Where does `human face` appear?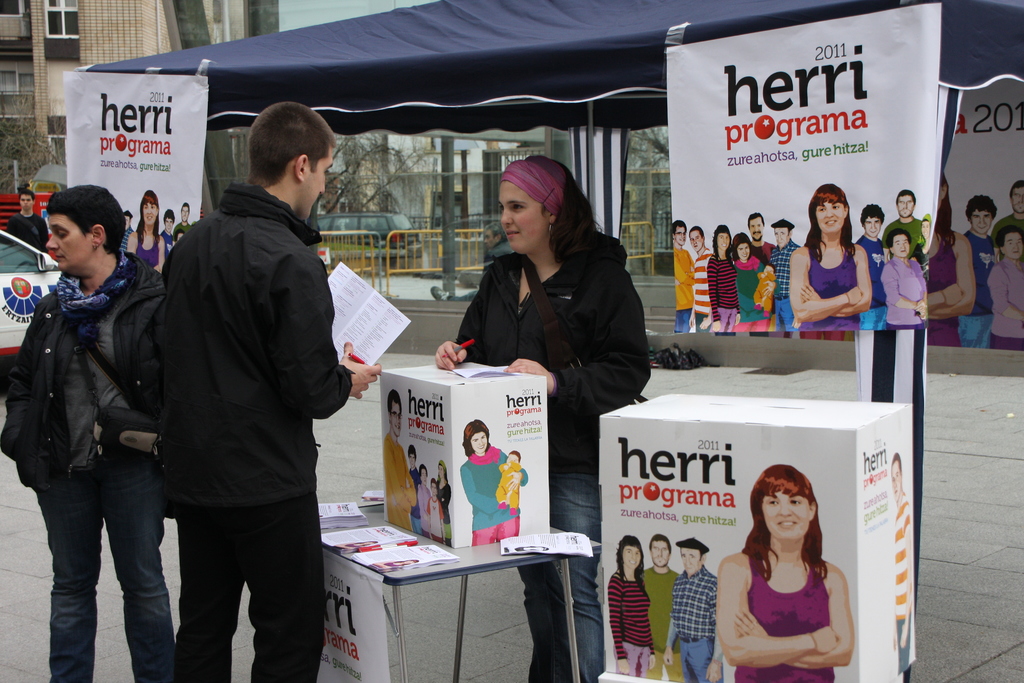
Appears at bbox=(999, 229, 1023, 262).
